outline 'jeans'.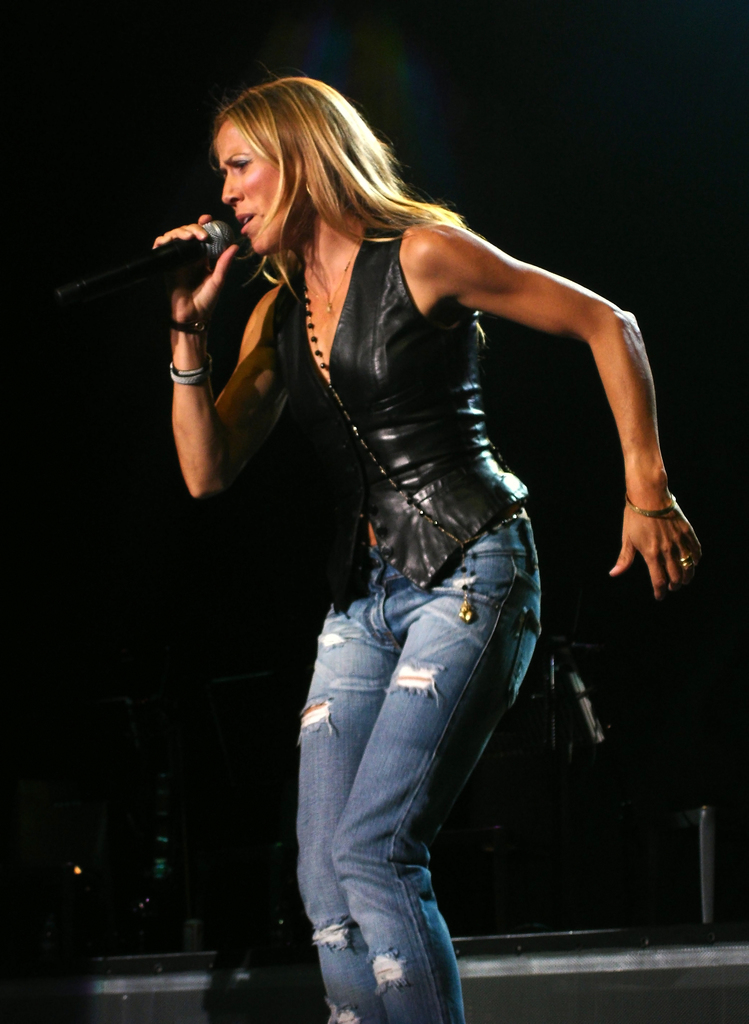
Outline: detection(277, 538, 556, 1019).
